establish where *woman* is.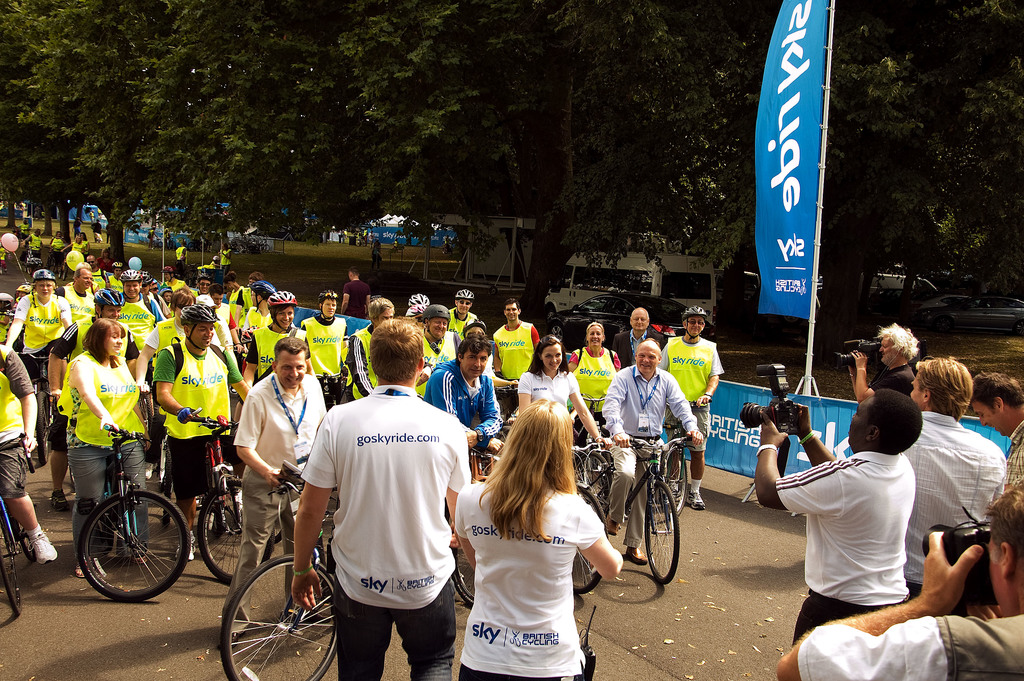
Established at 80,226,88,254.
